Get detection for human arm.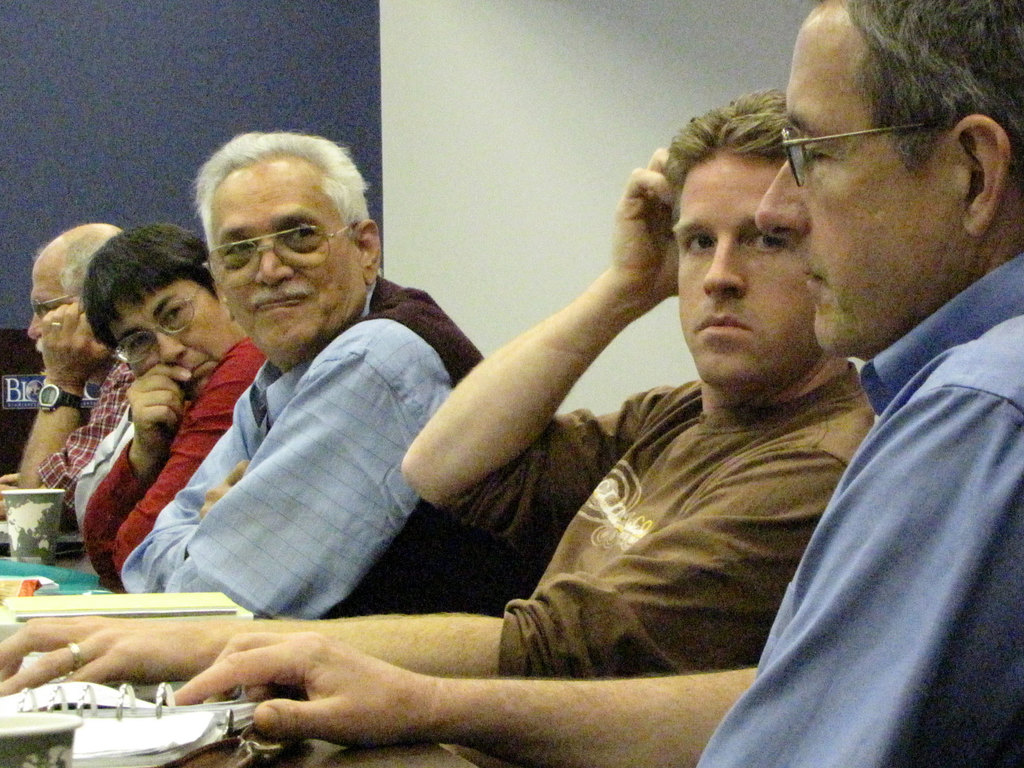
Detection: bbox=[0, 440, 845, 692].
